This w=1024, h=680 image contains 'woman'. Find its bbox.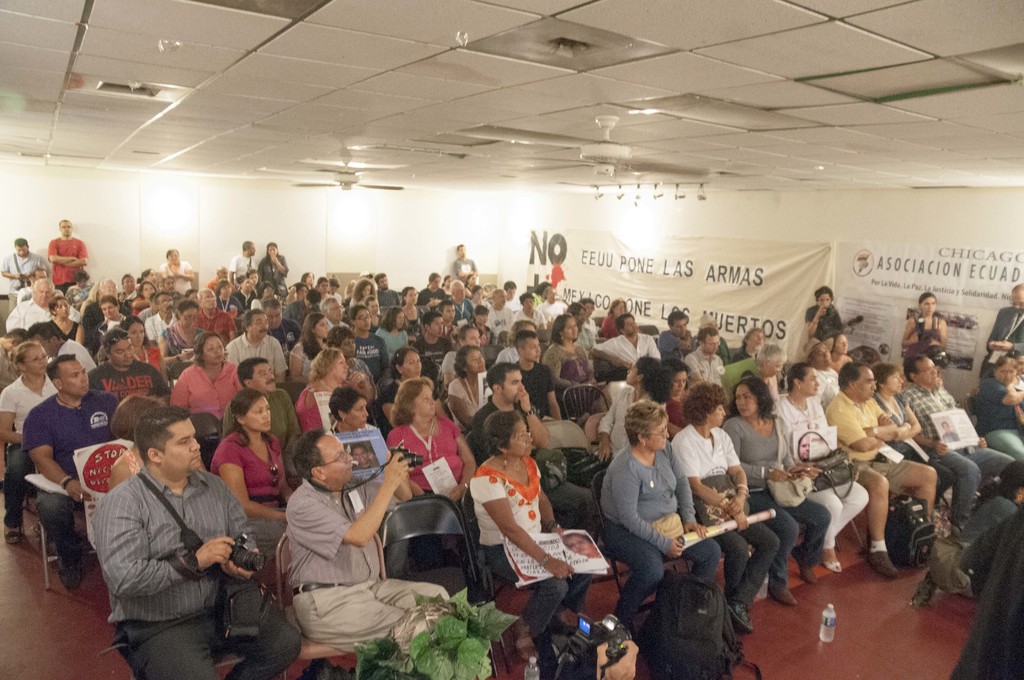
x1=896 y1=294 x2=943 y2=348.
